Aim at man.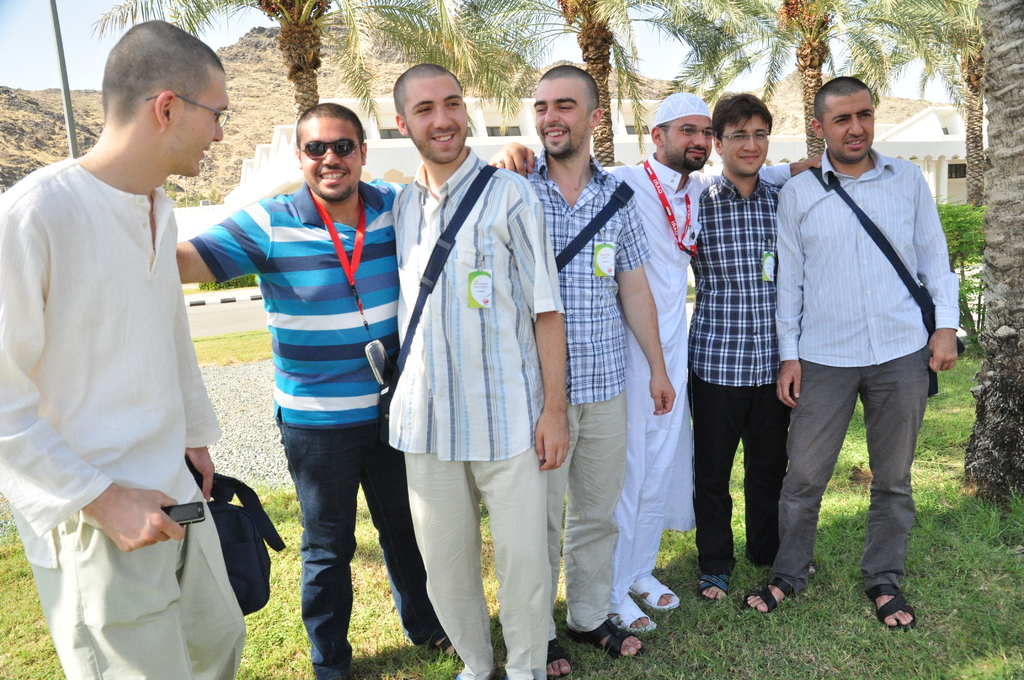
Aimed at (x1=770, y1=79, x2=969, y2=608).
